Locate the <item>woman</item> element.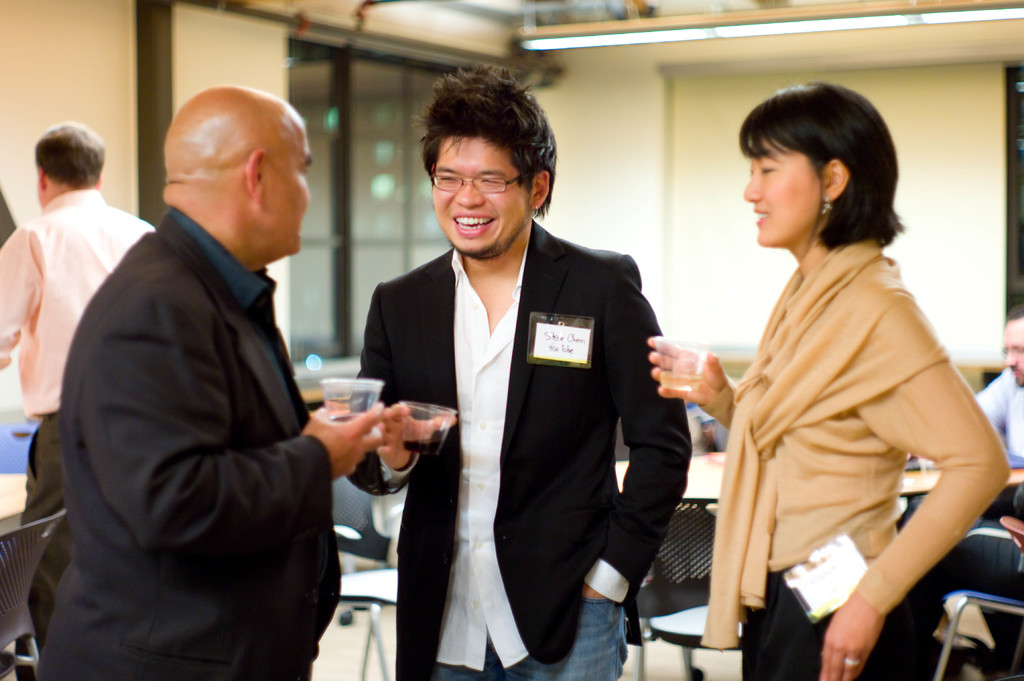
Element bbox: locate(672, 77, 989, 678).
